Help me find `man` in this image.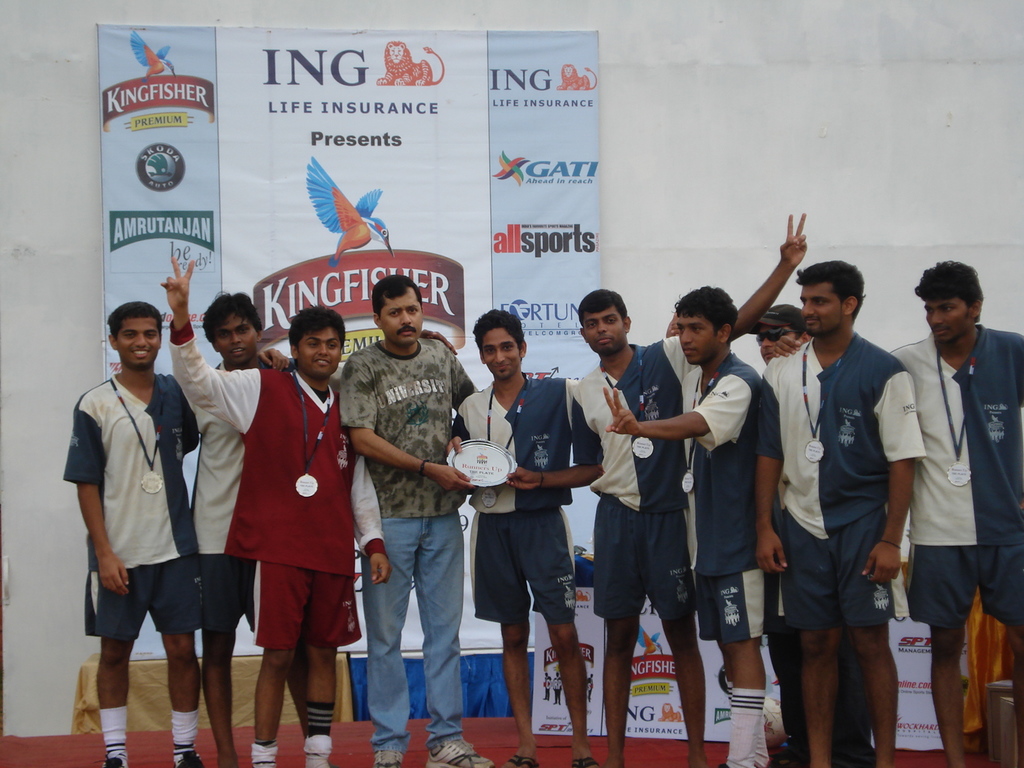
Found it: {"left": 333, "top": 278, "right": 492, "bottom": 767}.
